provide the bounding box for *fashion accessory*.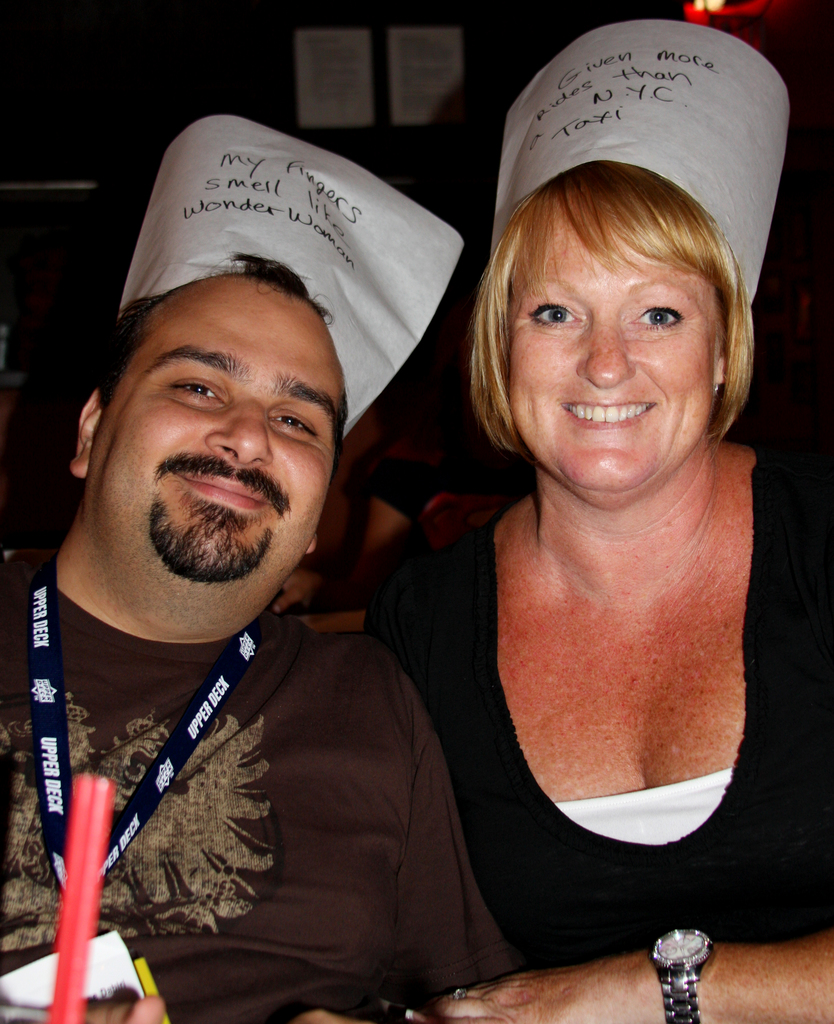
x1=645, y1=919, x2=718, y2=1023.
